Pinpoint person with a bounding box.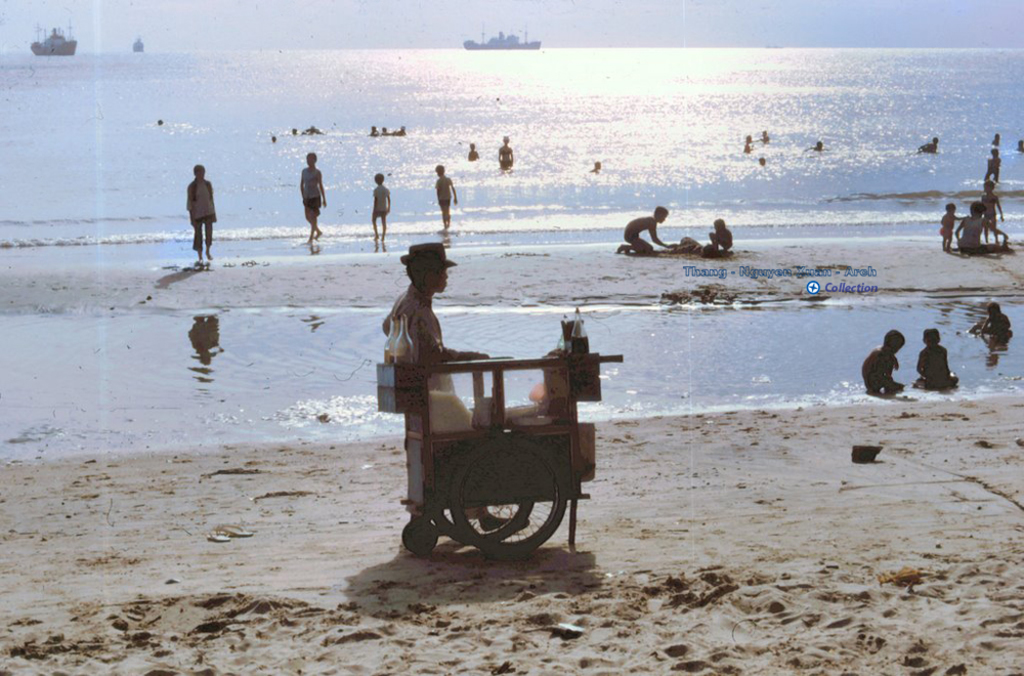
x1=586 y1=162 x2=601 y2=172.
